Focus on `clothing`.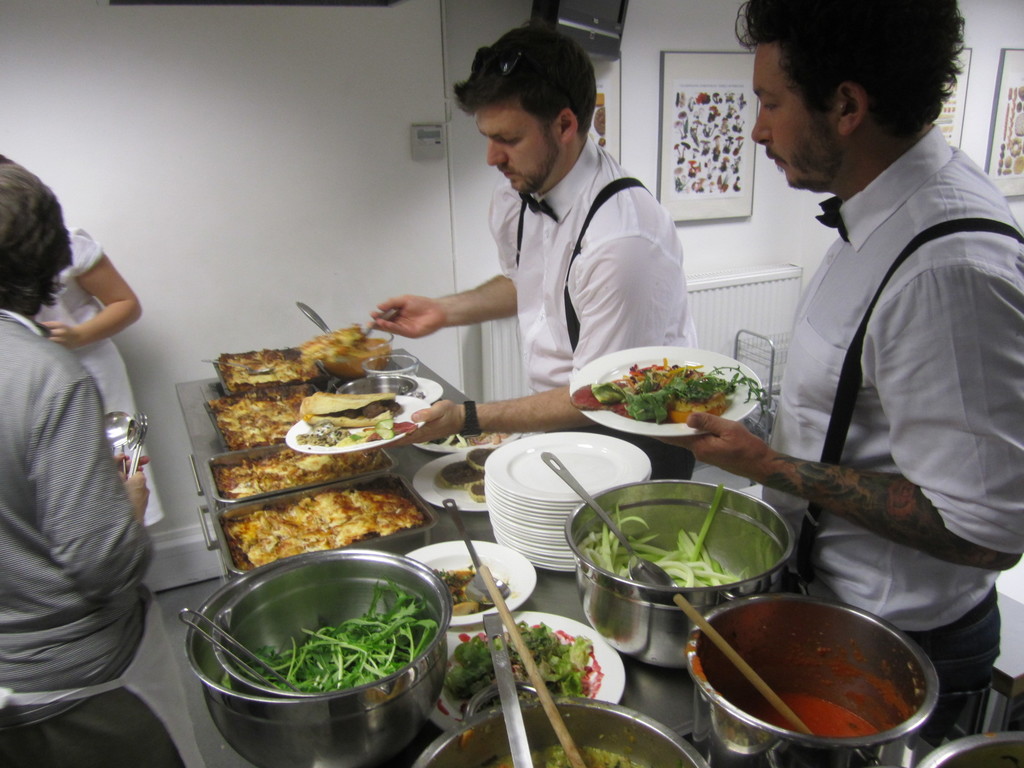
Focused at <region>764, 126, 1023, 745</region>.
